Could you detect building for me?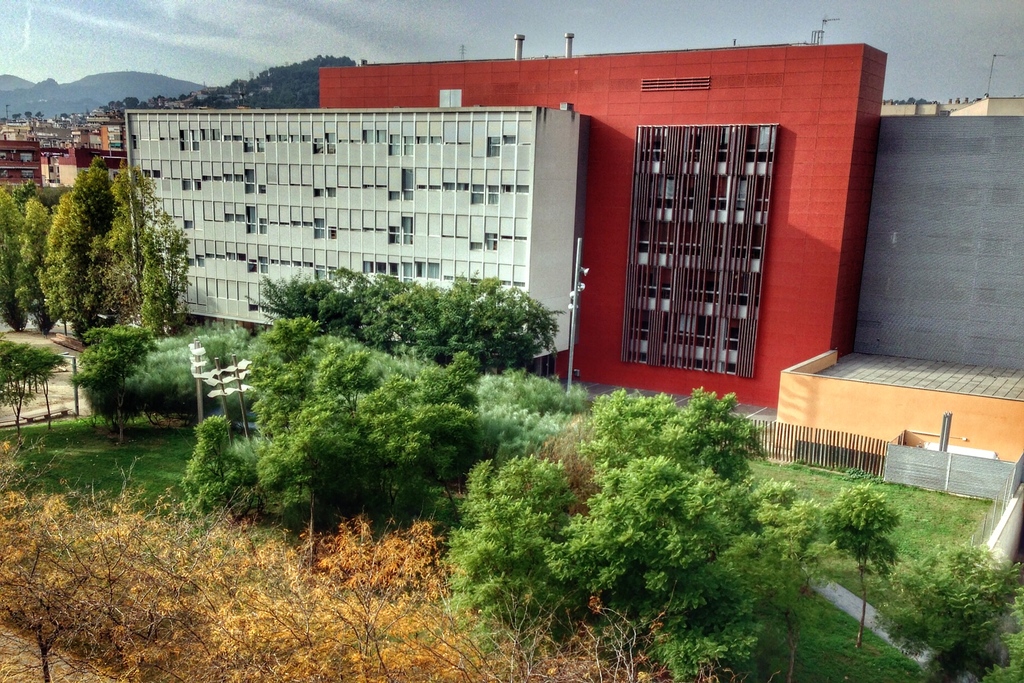
Detection result: [left=316, top=28, right=887, bottom=413].
